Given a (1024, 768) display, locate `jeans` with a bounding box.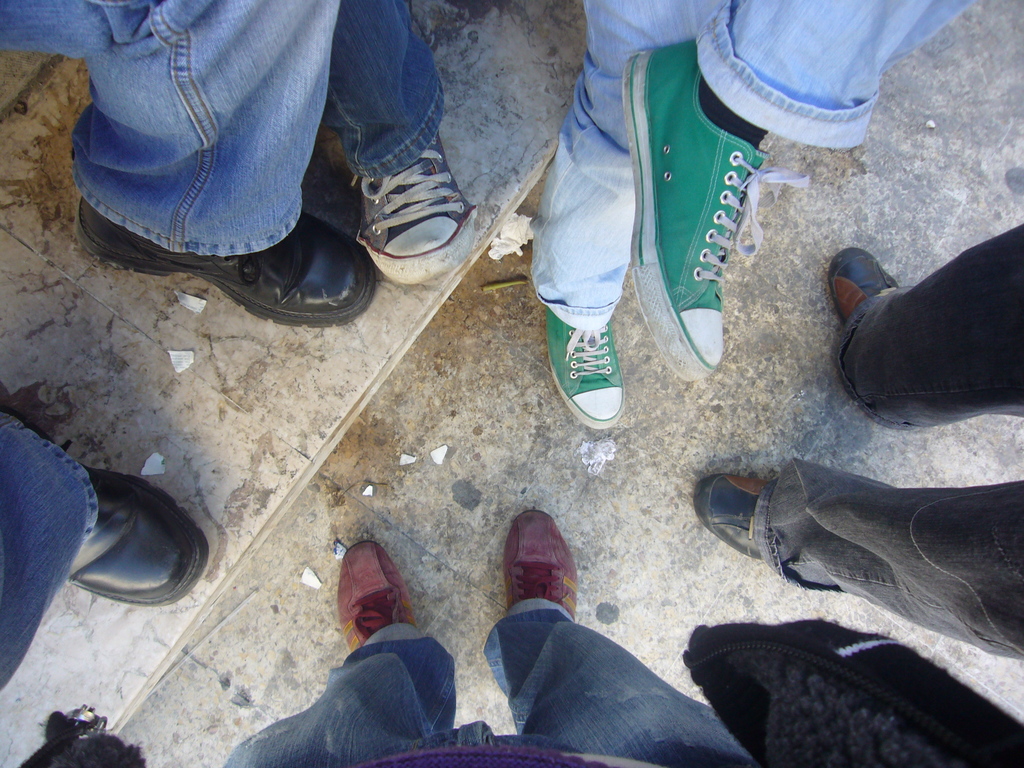
Located: [324,0,444,180].
